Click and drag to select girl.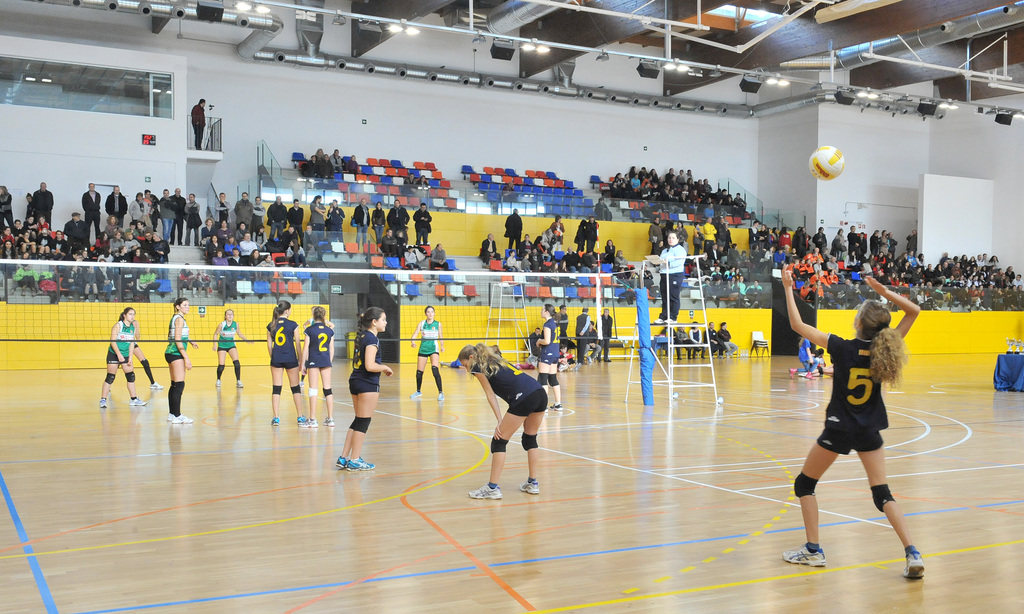
Selection: Rect(410, 302, 444, 400).
